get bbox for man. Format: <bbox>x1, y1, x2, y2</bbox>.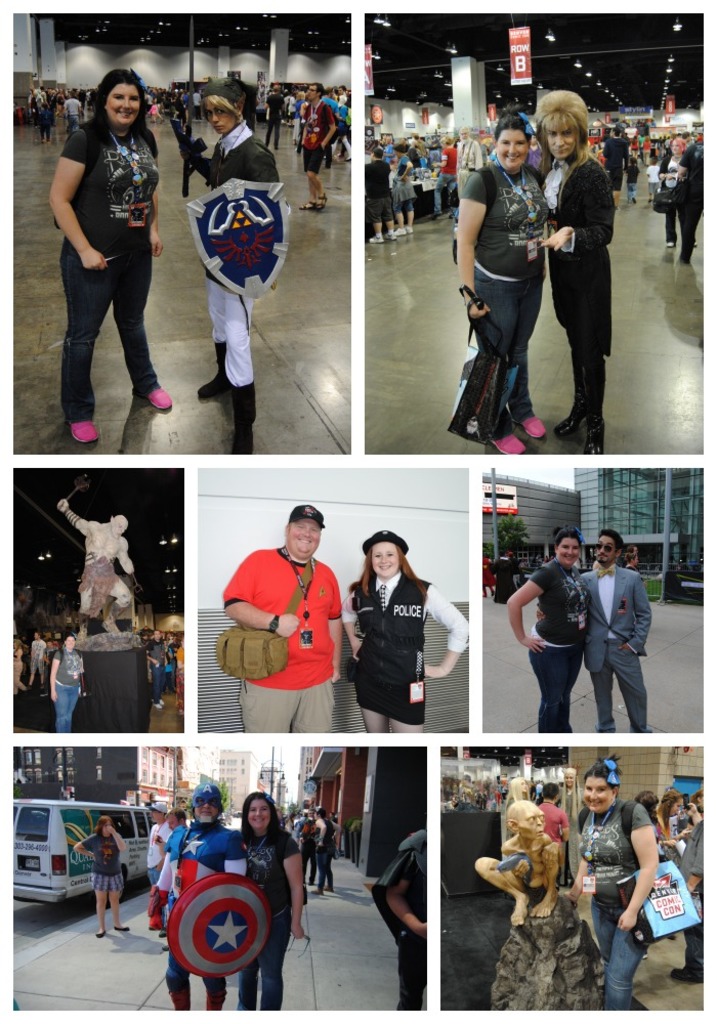
<bbox>451, 119, 482, 226</bbox>.
